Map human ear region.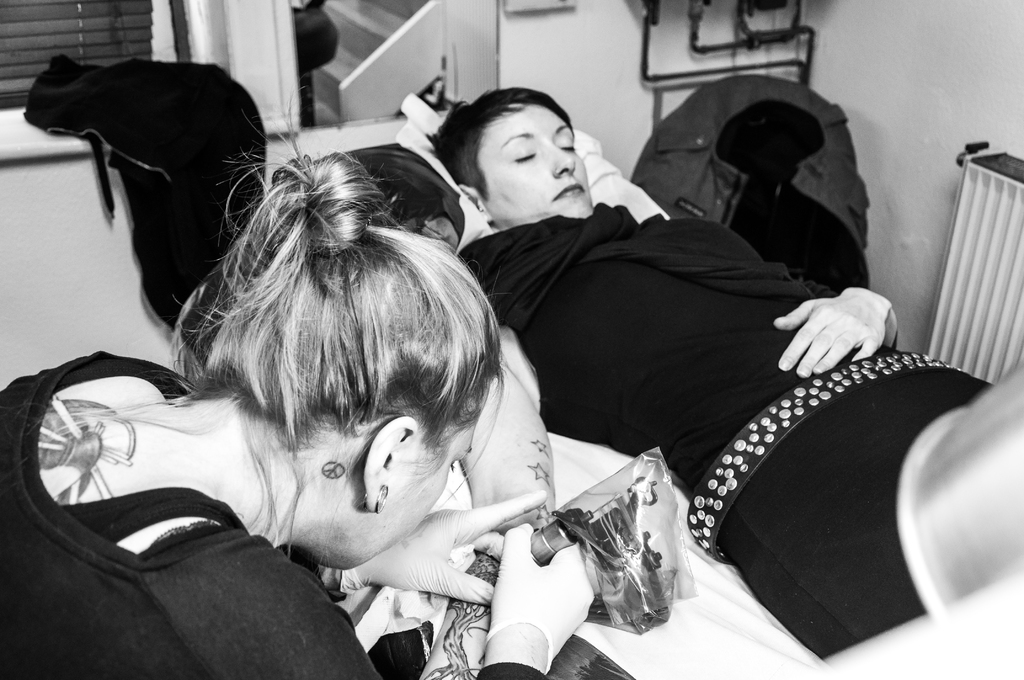
Mapped to 456, 188, 490, 225.
